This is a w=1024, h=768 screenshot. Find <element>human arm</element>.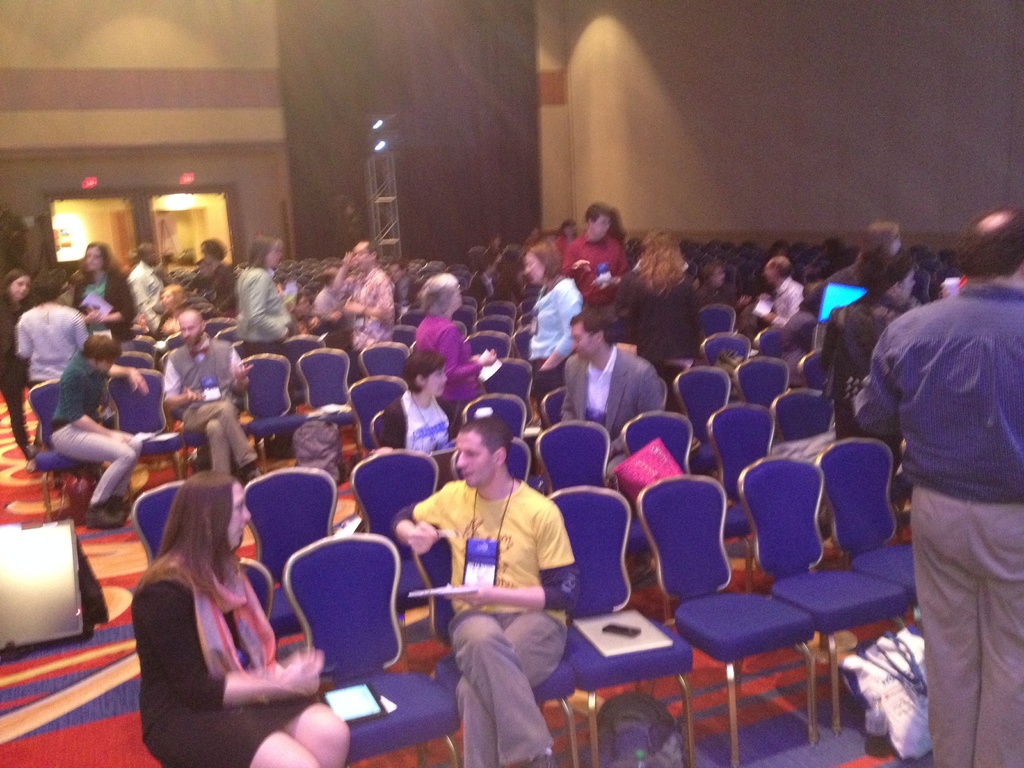
Bounding box: box=[341, 273, 396, 321].
